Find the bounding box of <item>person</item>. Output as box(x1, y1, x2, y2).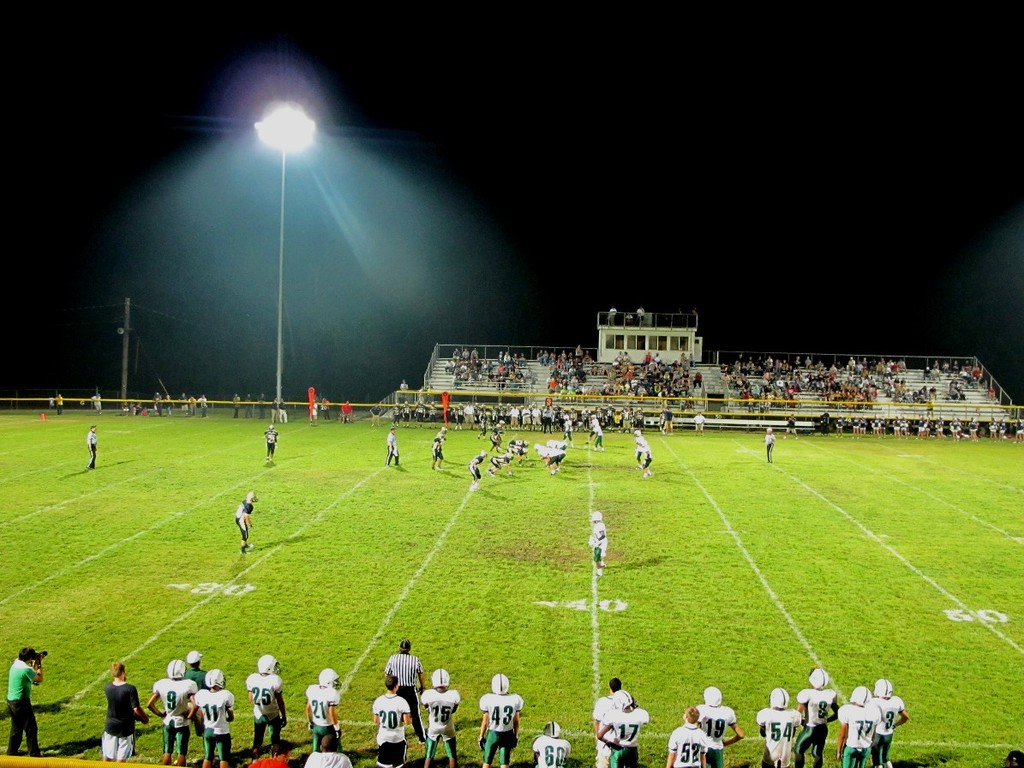
box(490, 425, 502, 451).
